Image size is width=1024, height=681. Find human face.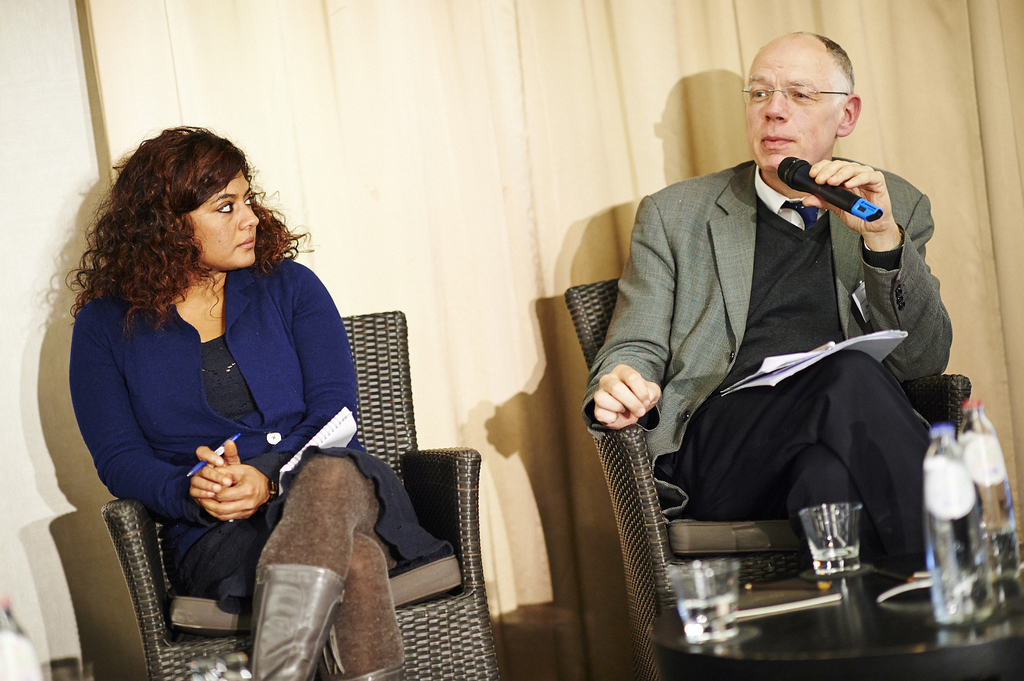
l=194, t=175, r=264, b=272.
